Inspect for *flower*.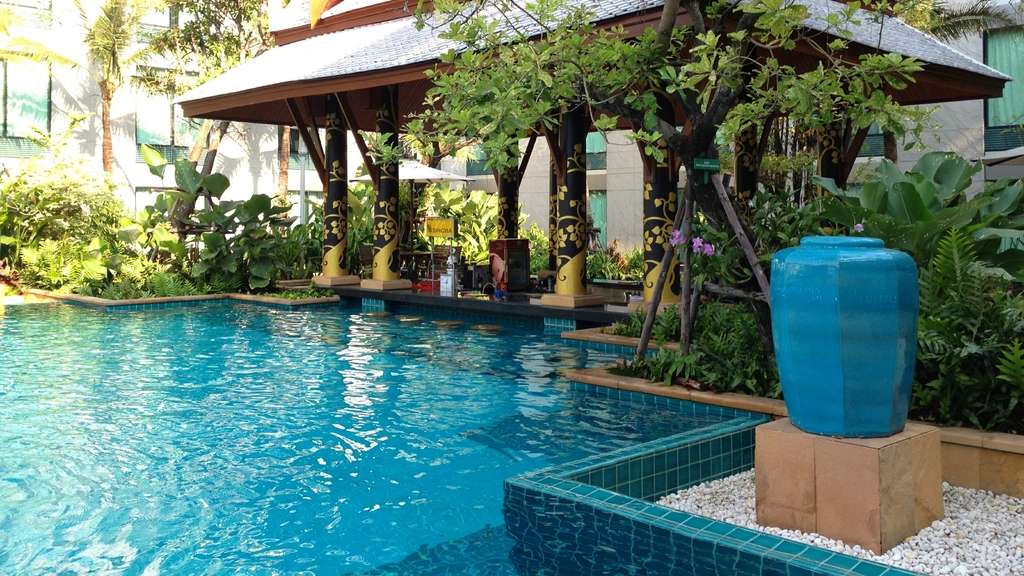
Inspection: <region>666, 228, 681, 247</region>.
